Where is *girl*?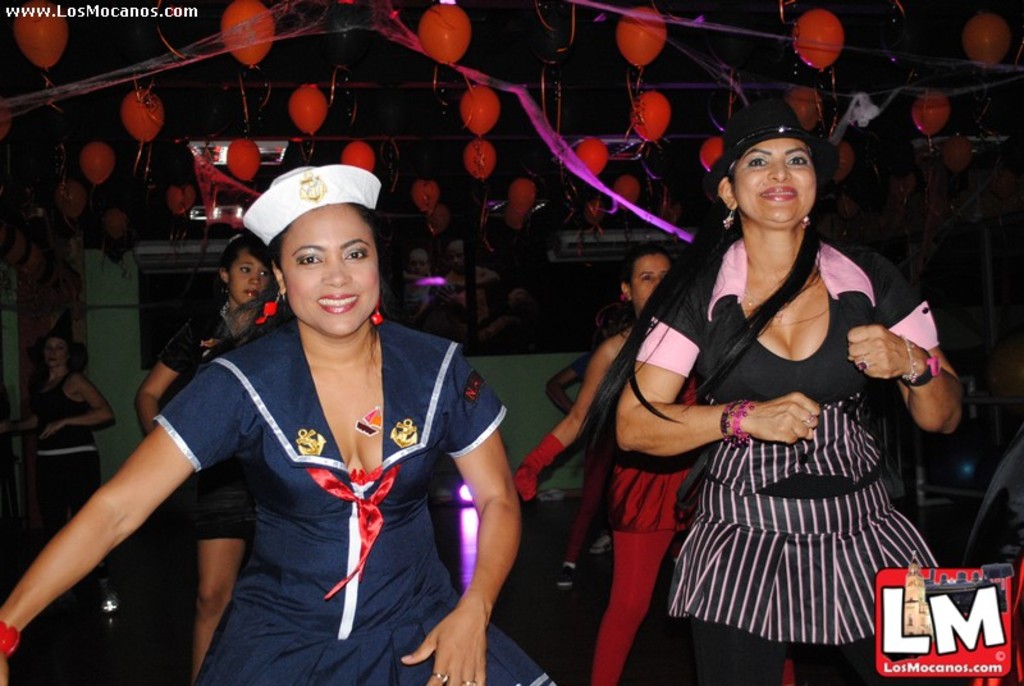
Rect(6, 308, 115, 599).
